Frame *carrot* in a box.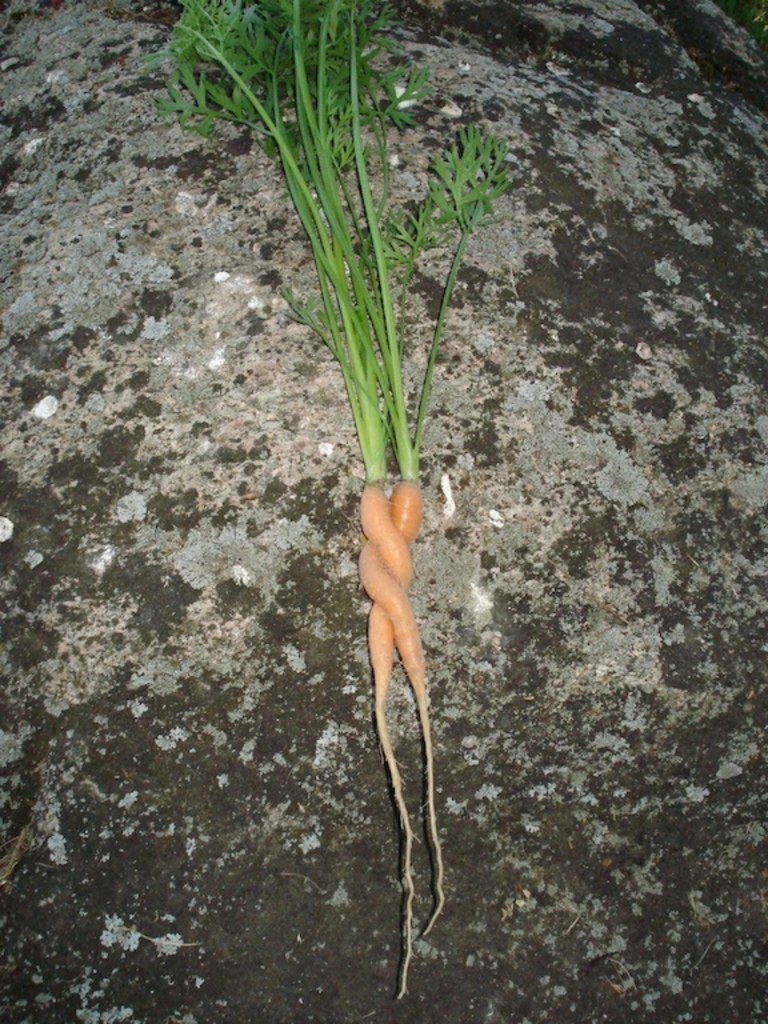
BBox(340, 431, 471, 995).
